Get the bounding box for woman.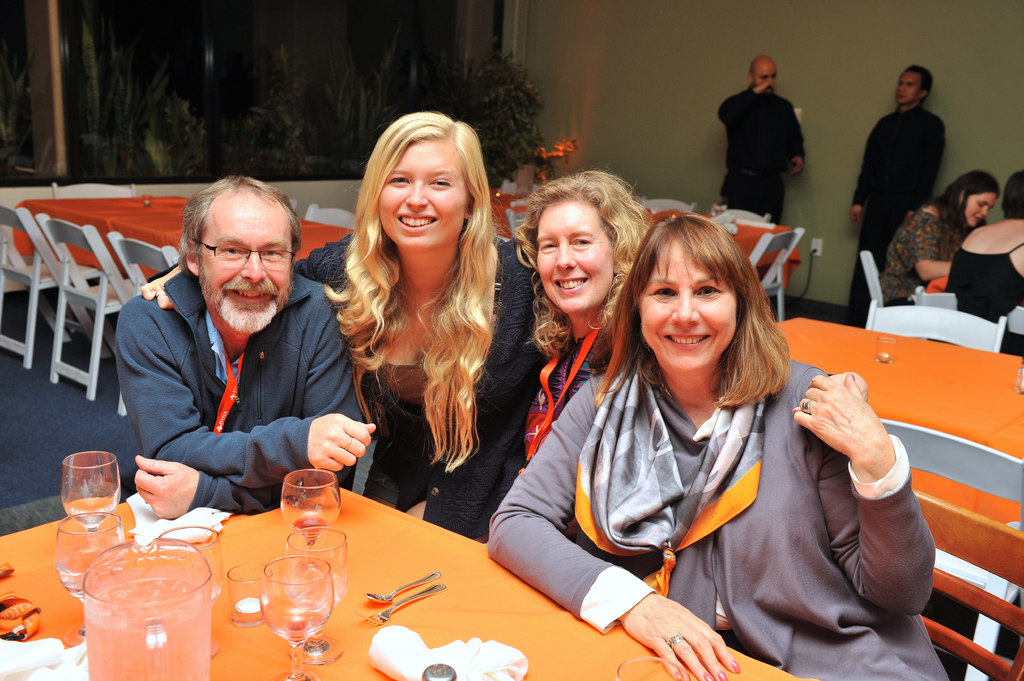
x1=487 y1=170 x2=868 y2=542.
